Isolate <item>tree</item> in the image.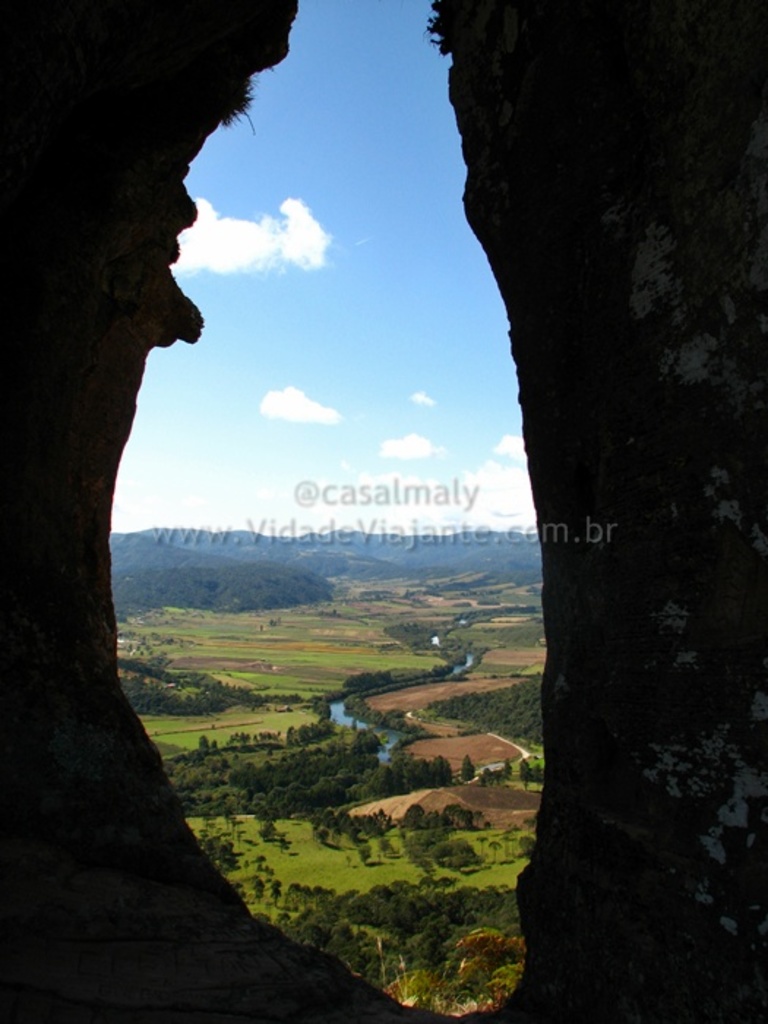
Isolated region: {"left": 458, "top": 755, "right": 477, "bottom": 777}.
